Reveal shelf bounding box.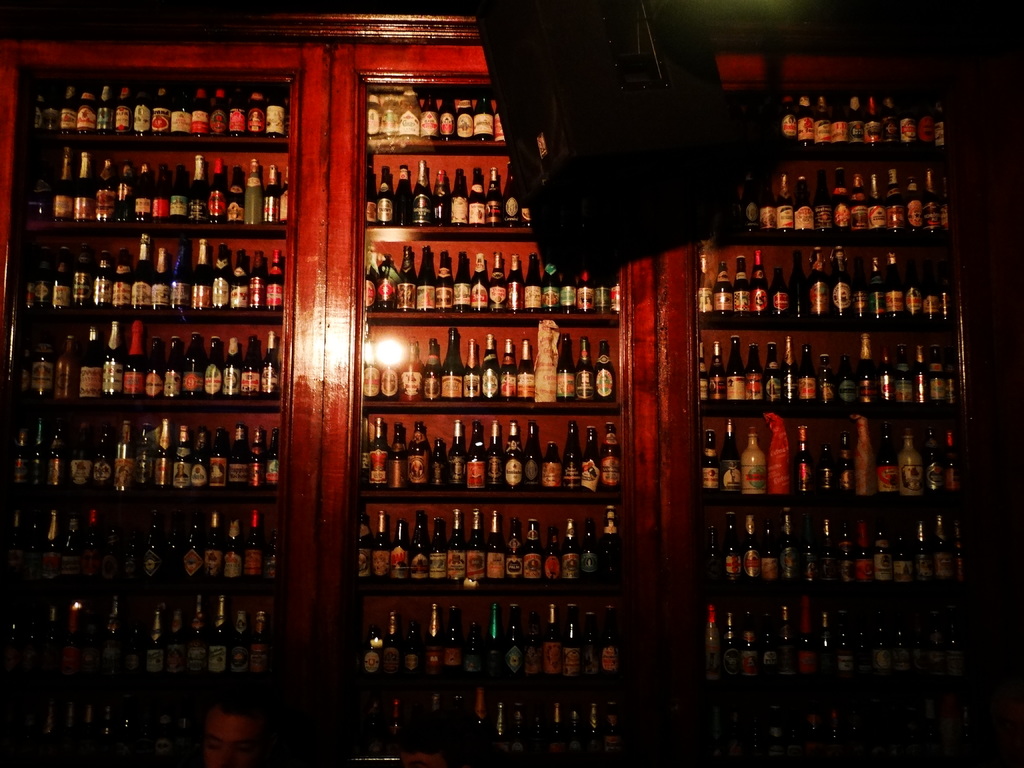
Revealed: region(692, 586, 970, 691).
